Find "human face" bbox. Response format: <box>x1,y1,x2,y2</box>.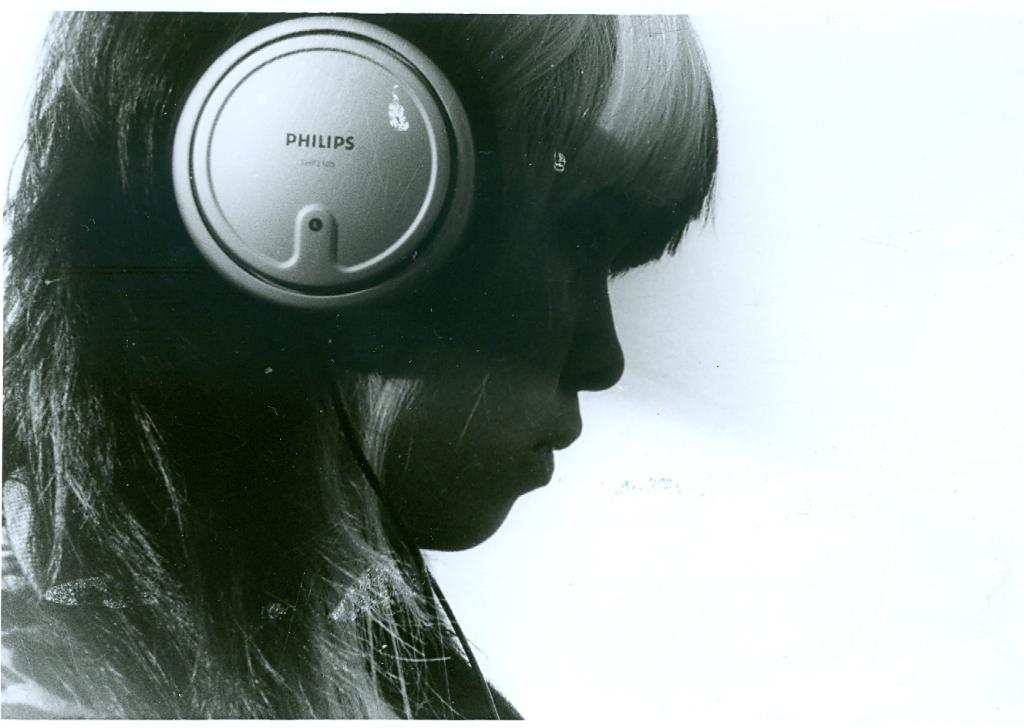
<box>386,185,652,551</box>.
